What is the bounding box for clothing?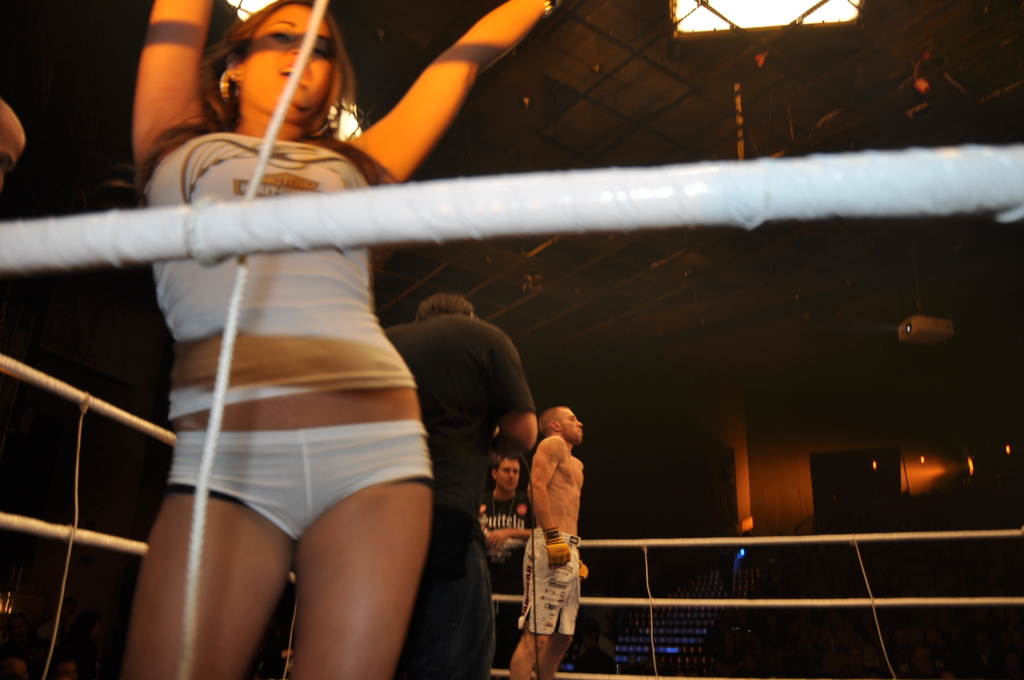
372 308 544 679.
